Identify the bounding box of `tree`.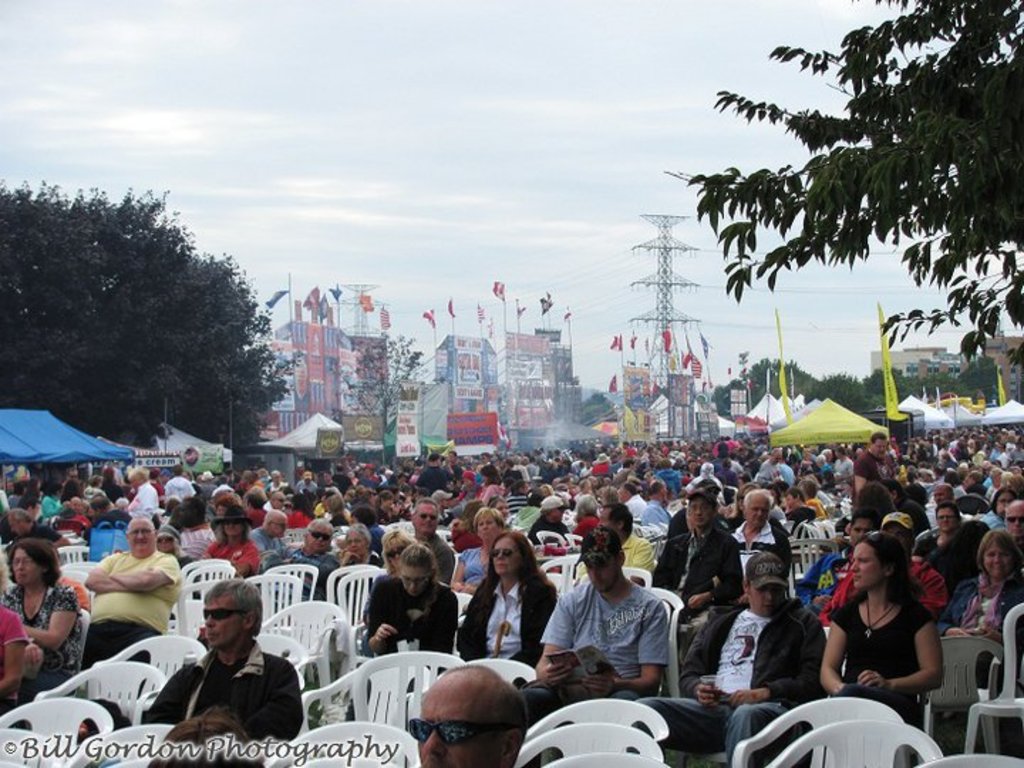
left=326, top=327, right=424, bottom=464.
